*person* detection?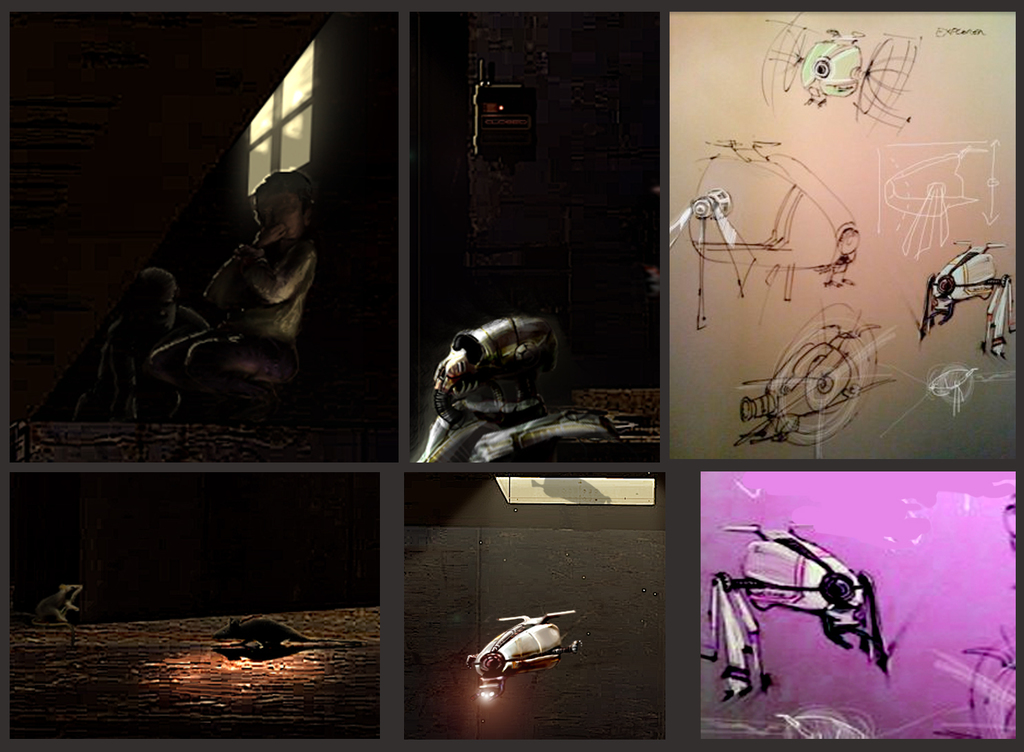
region(141, 167, 326, 395)
